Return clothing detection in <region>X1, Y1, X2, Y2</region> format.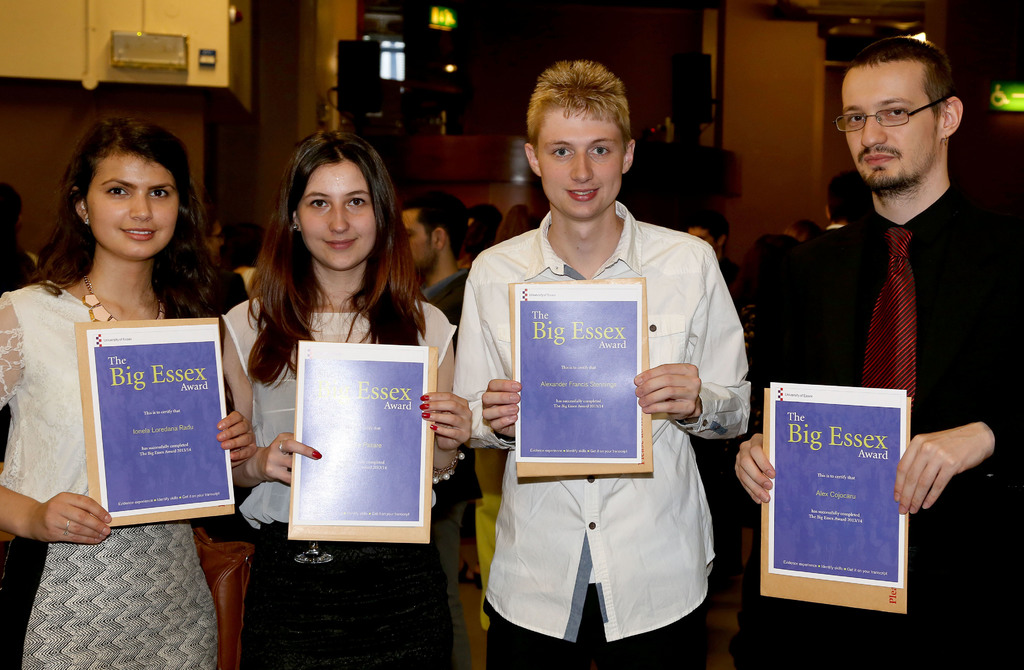
<region>749, 182, 1023, 669</region>.
